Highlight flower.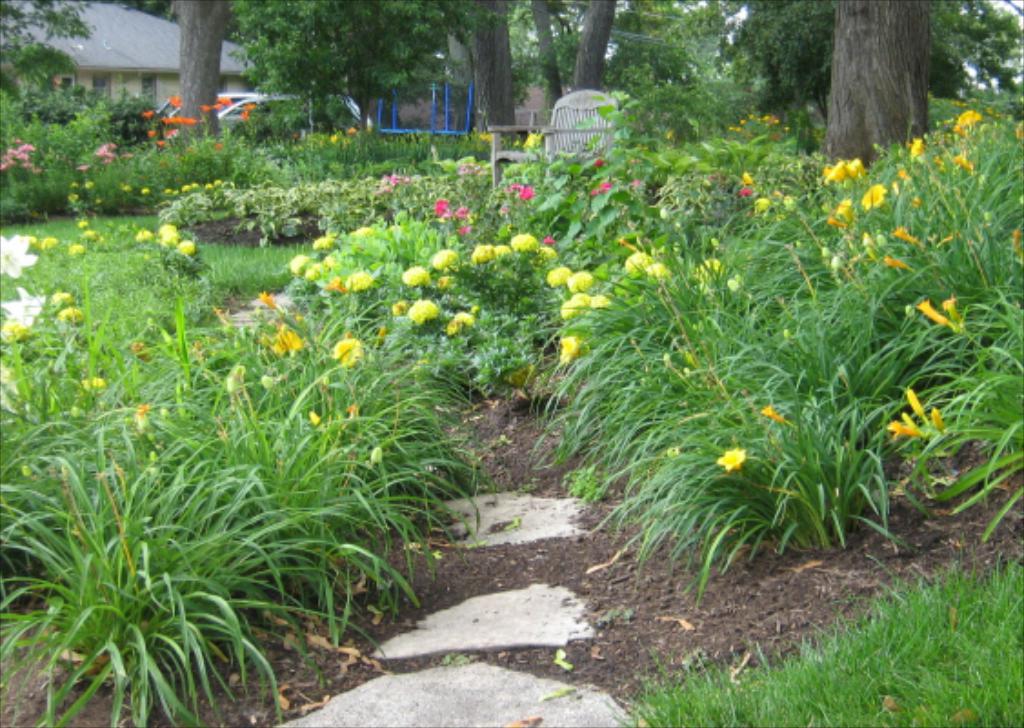
Highlighted region: {"left": 38, "top": 231, "right": 60, "bottom": 251}.
